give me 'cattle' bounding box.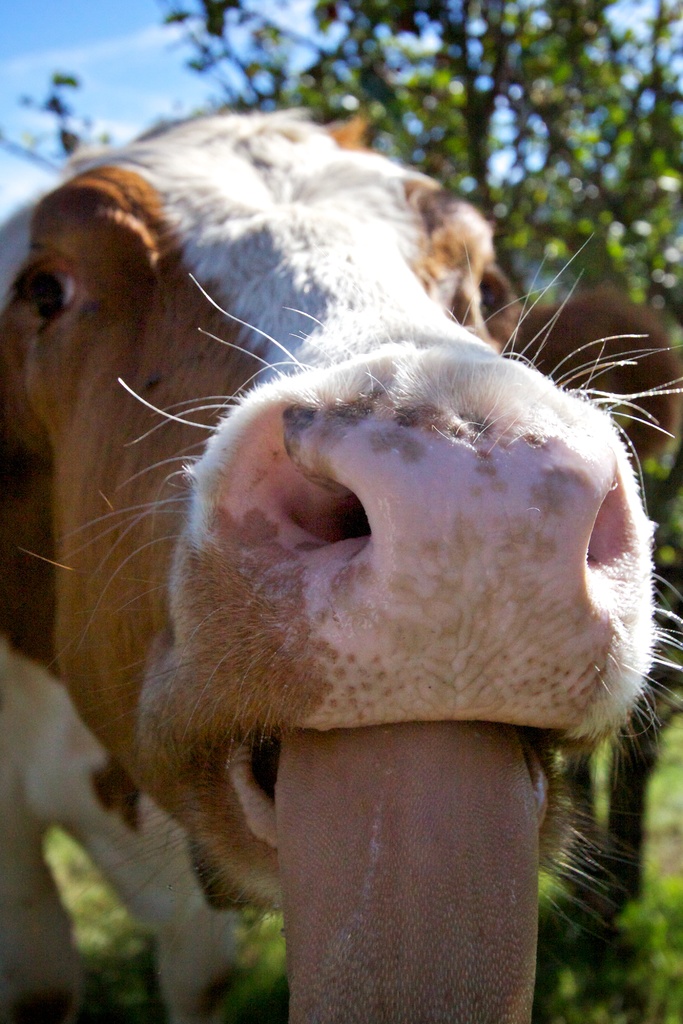
region(0, 99, 682, 1023).
